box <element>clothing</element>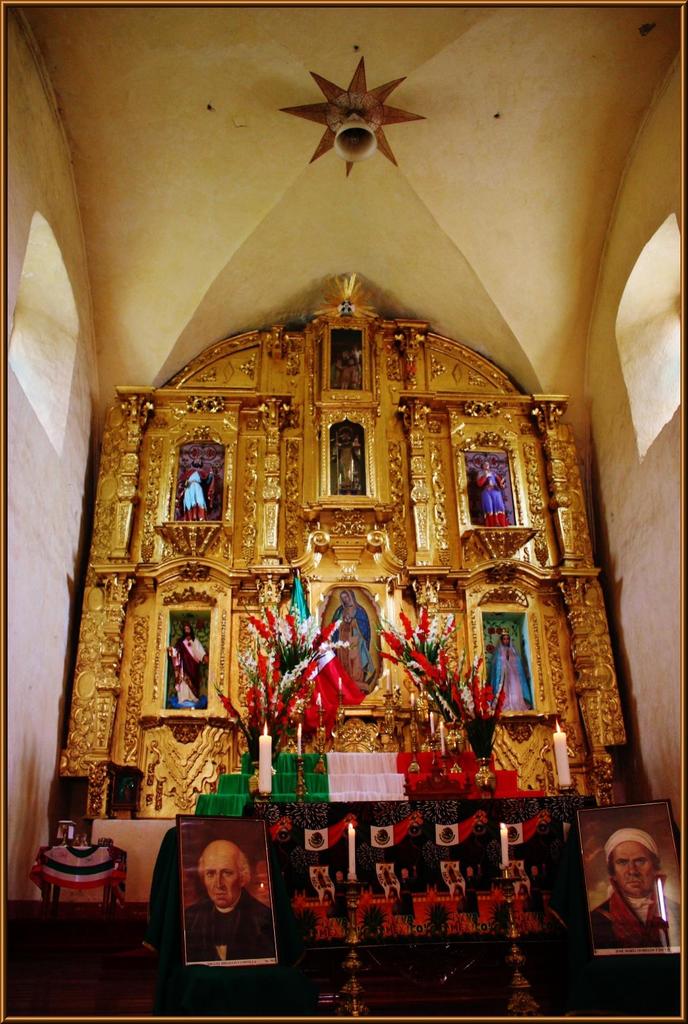
crop(179, 884, 279, 961)
